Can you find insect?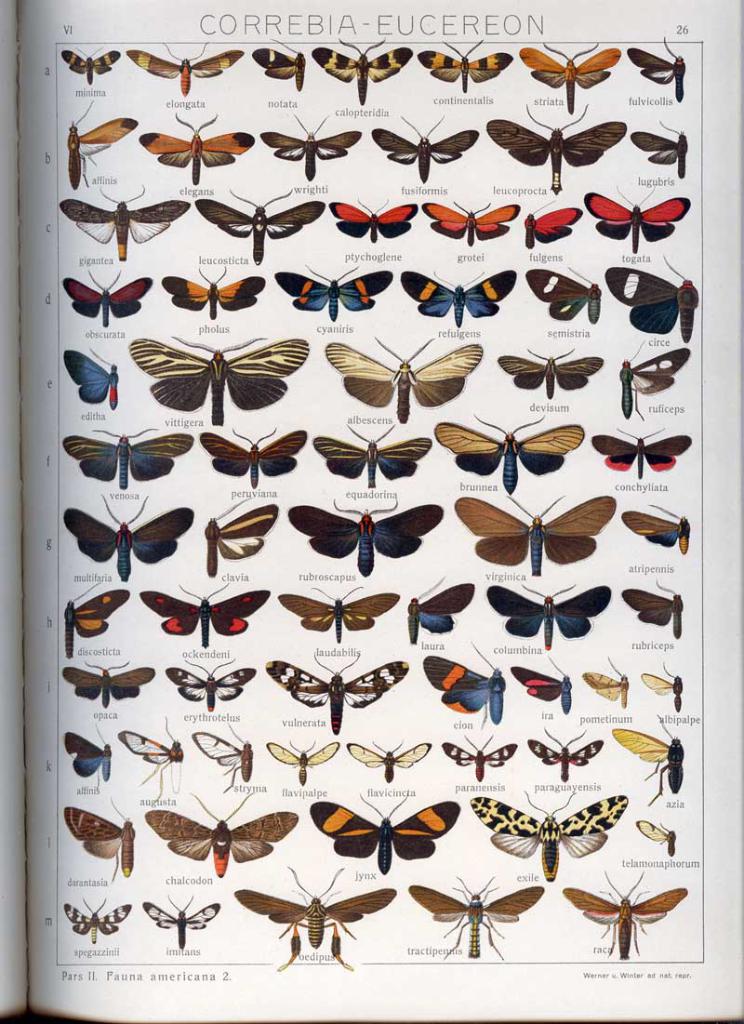
Yes, bounding box: locate(63, 340, 116, 411).
